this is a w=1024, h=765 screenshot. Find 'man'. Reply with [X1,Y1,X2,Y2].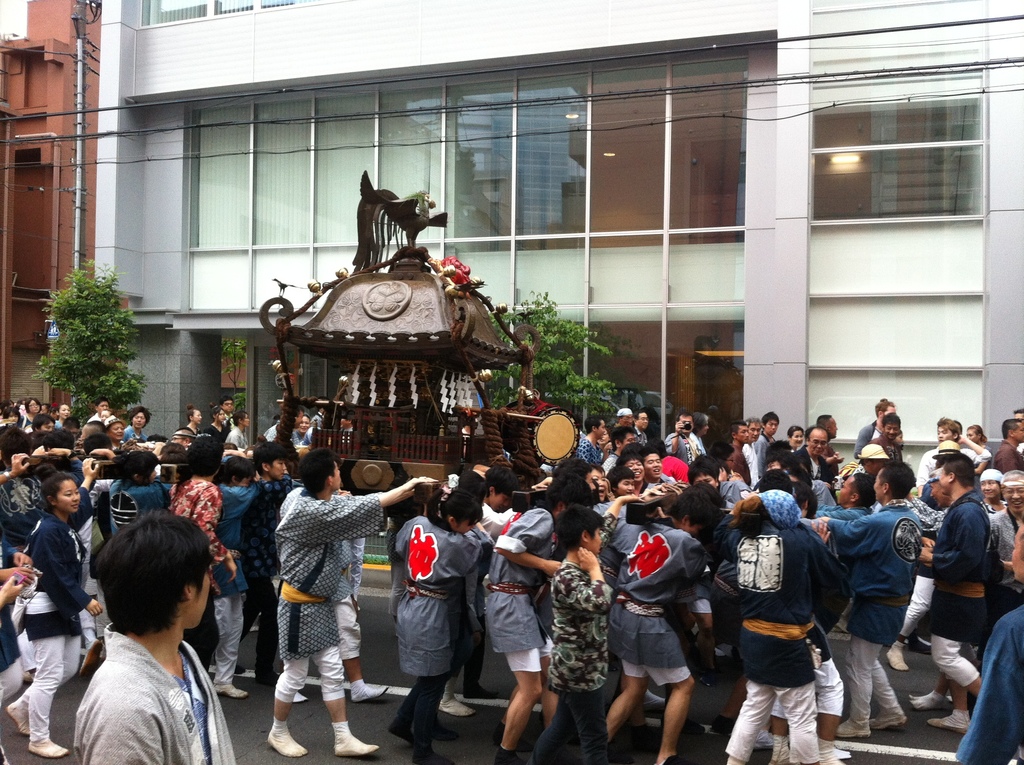
[853,404,900,460].
